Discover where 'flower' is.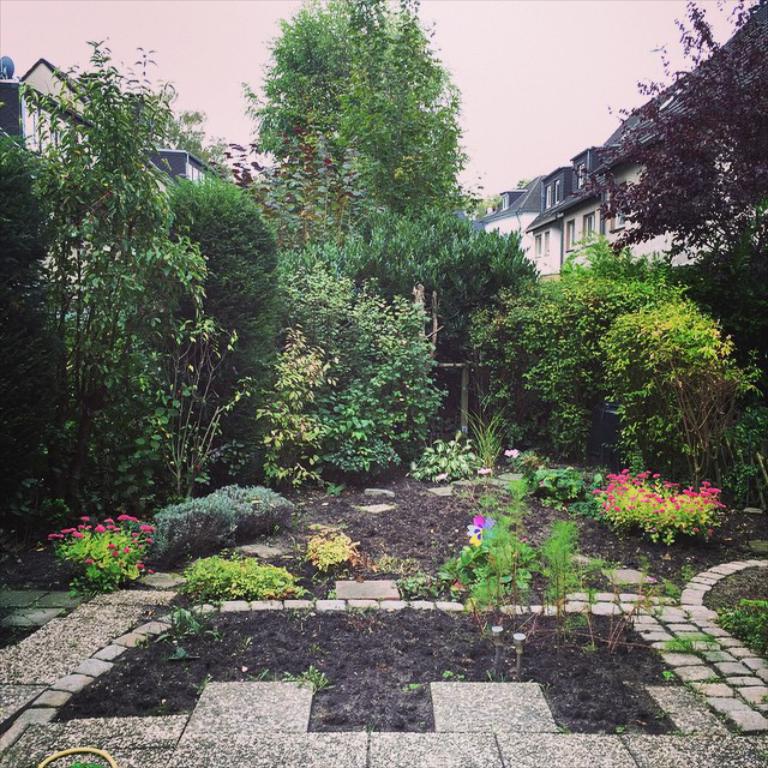
Discovered at (x1=82, y1=558, x2=92, y2=564).
